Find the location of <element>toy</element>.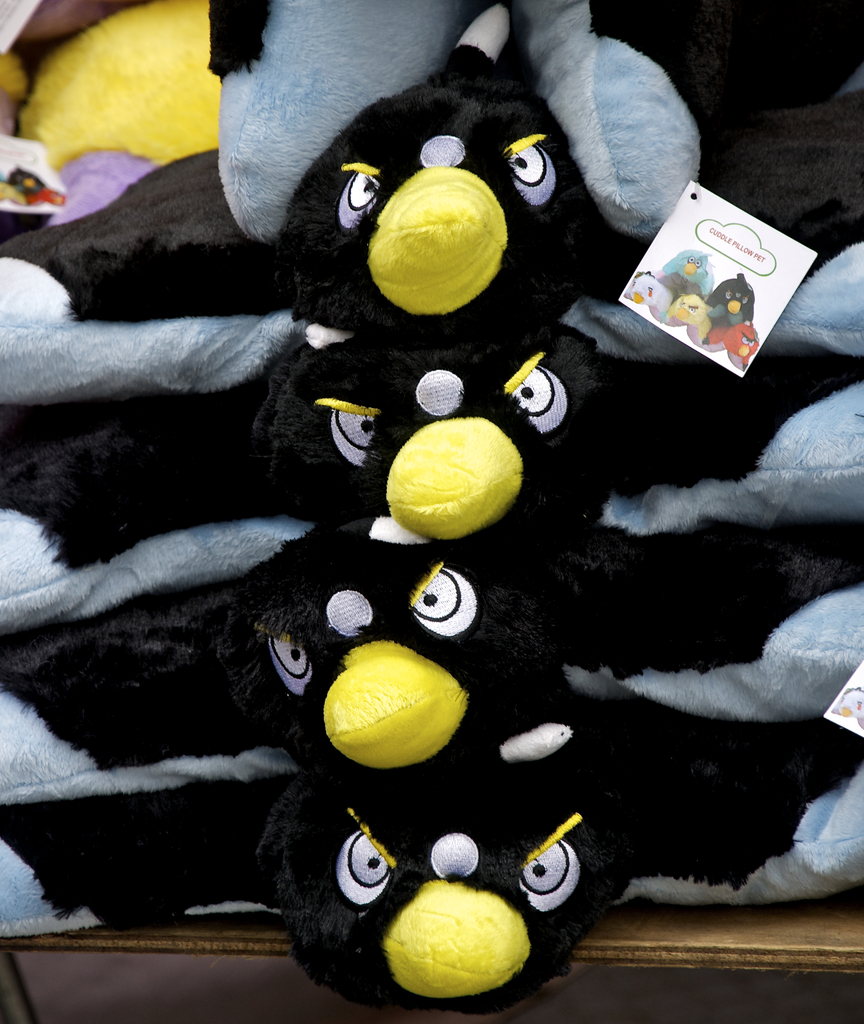
Location: bbox=(671, 287, 713, 330).
